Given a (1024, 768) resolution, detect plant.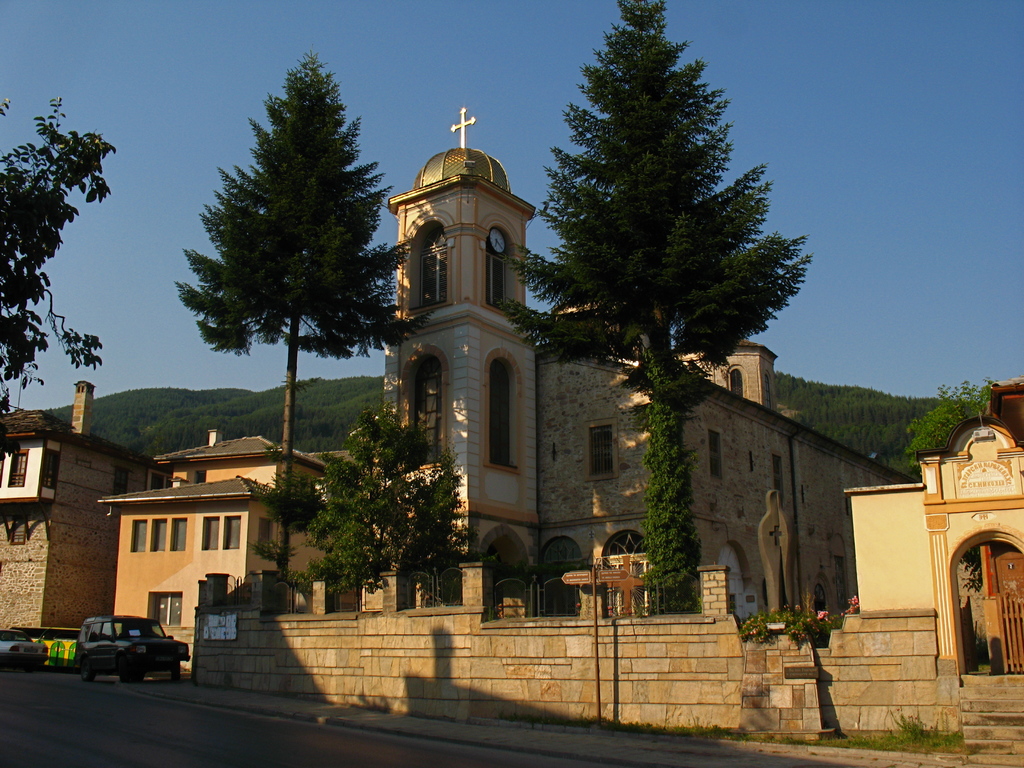
[left=740, top=598, right=858, bottom=648].
